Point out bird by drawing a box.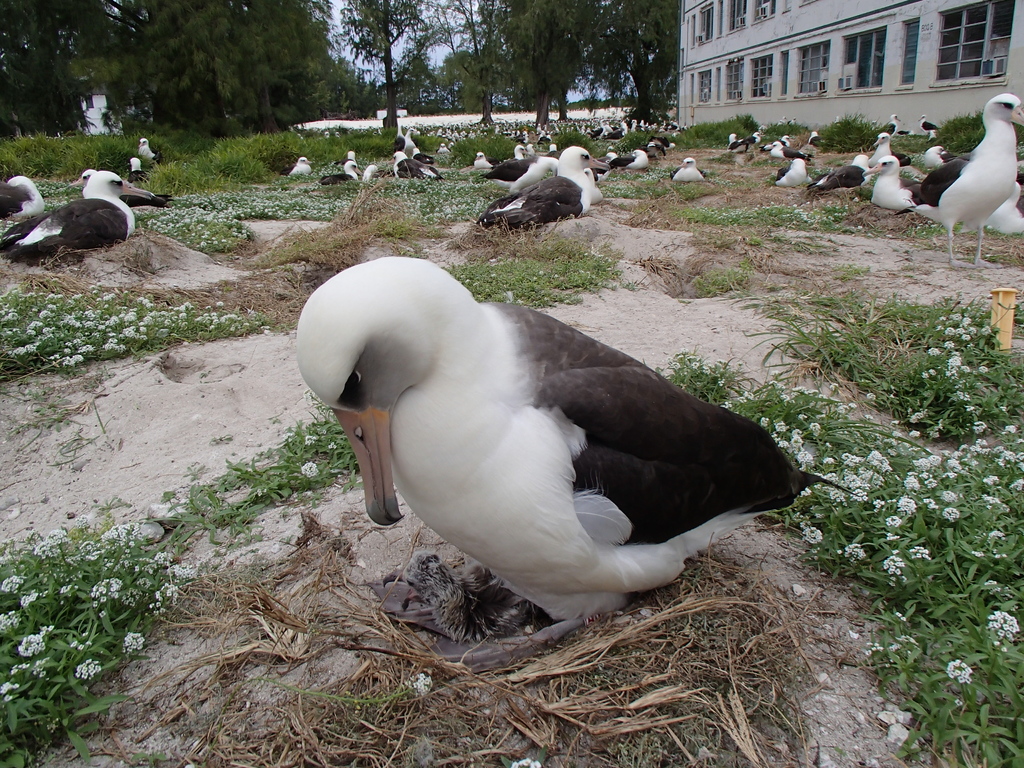
127 156 146 184.
